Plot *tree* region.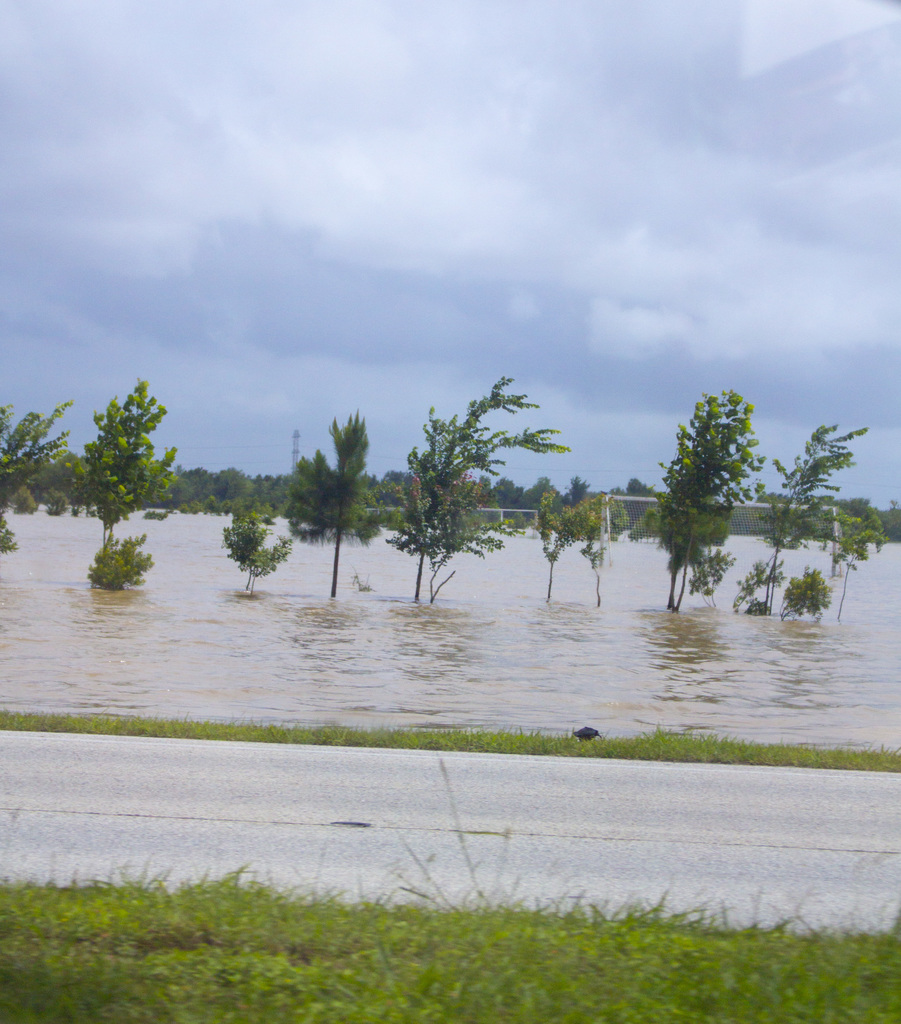
Plotted at [x1=480, y1=469, x2=528, y2=525].
